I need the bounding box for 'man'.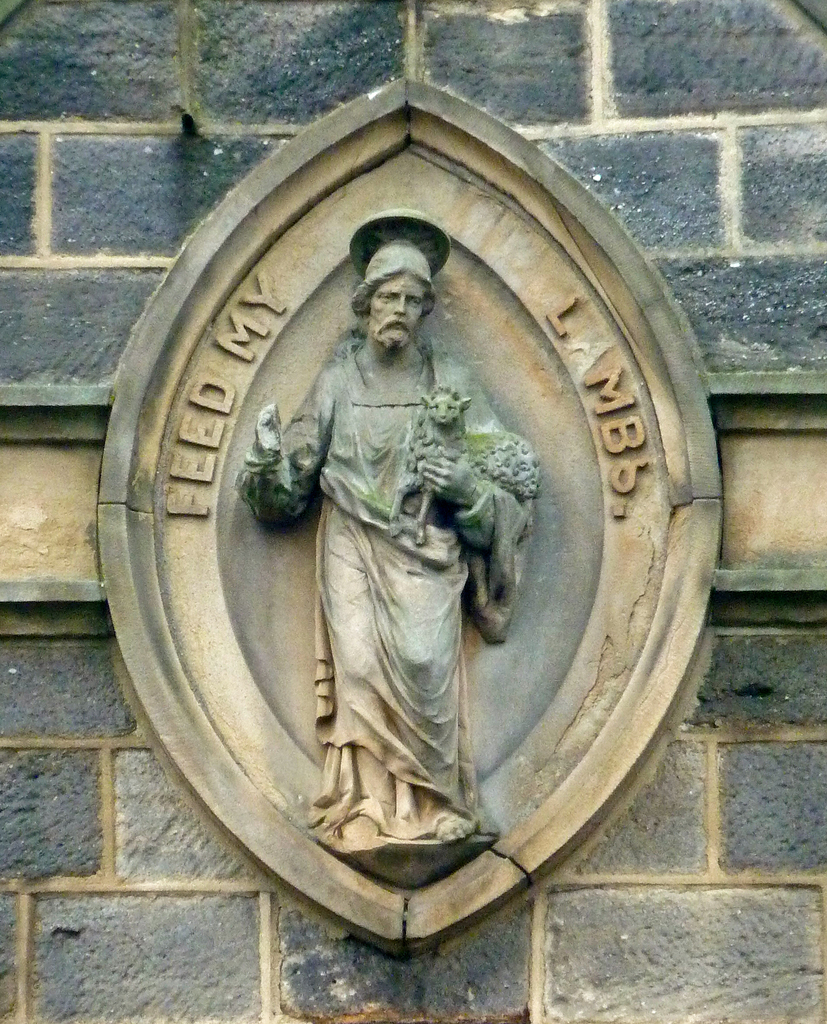
Here it is: <box>231,200,527,844</box>.
